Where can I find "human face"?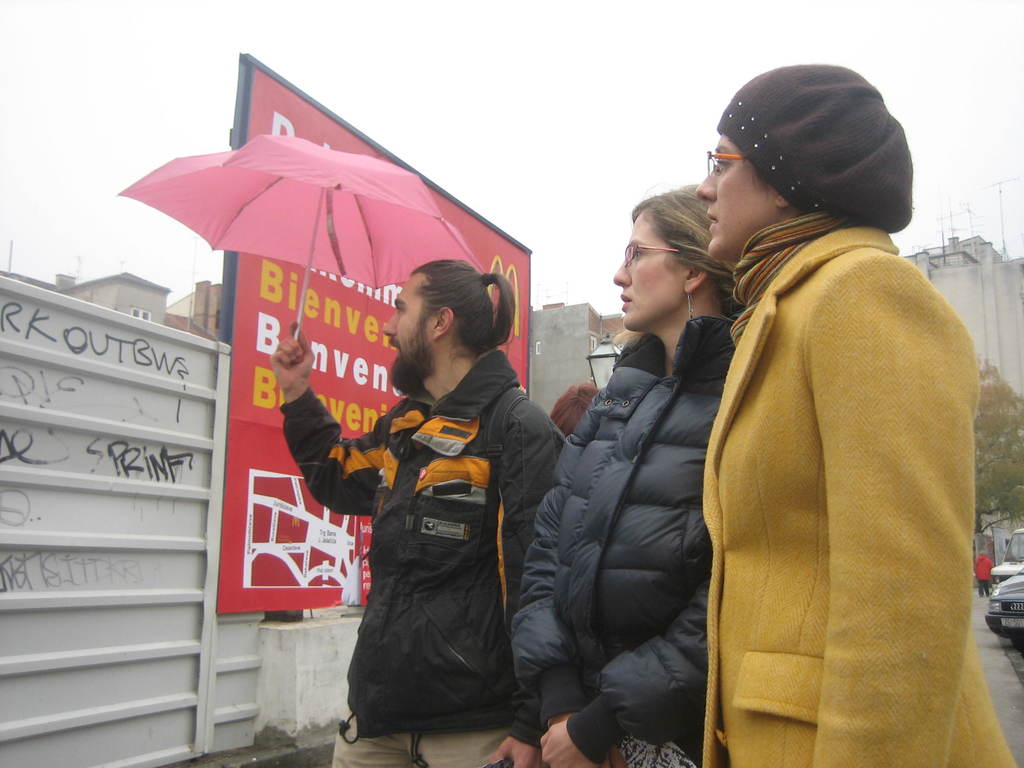
You can find it at <region>691, 135, 784, 262</region>.
